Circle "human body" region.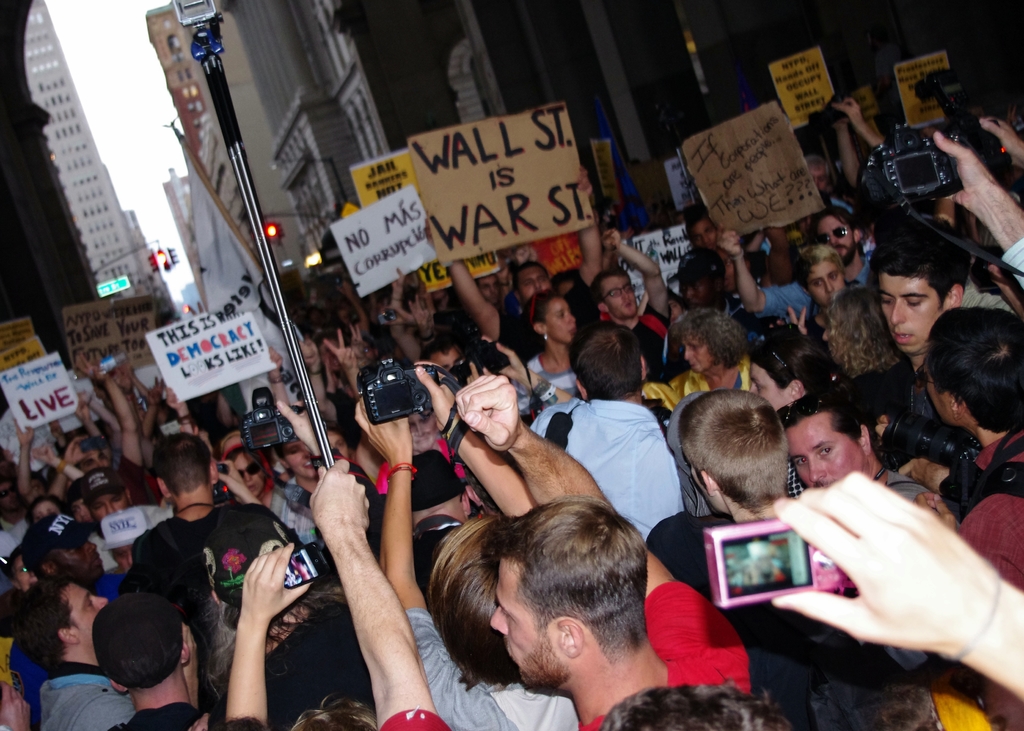
Region: l=493, t=380, r=743, b=730.
